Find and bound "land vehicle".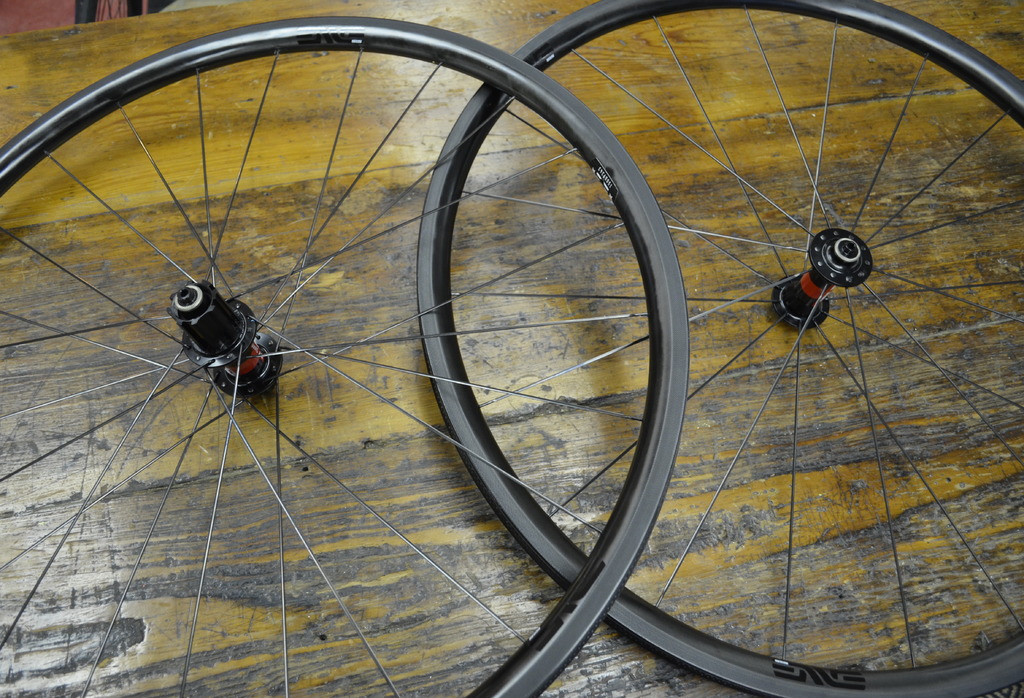
Bound: {"x1": 0, "y1": 11, "x2": 695, "y2": 697}.
